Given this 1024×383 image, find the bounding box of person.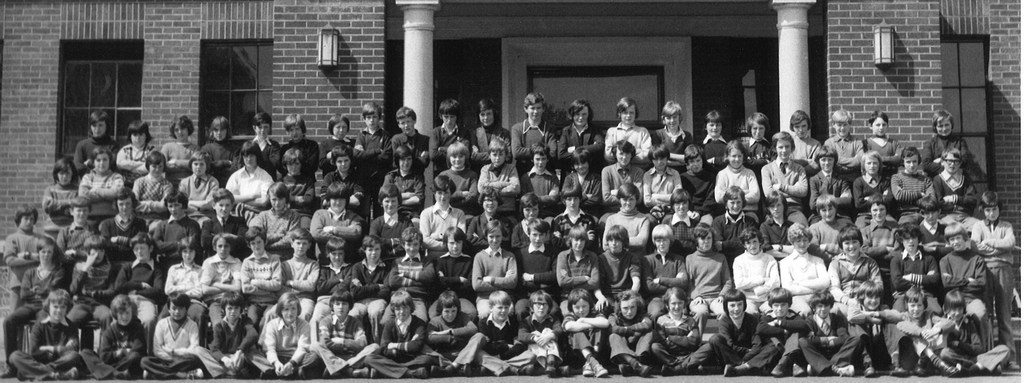
<region>515, 90, 558, 156</region>.
